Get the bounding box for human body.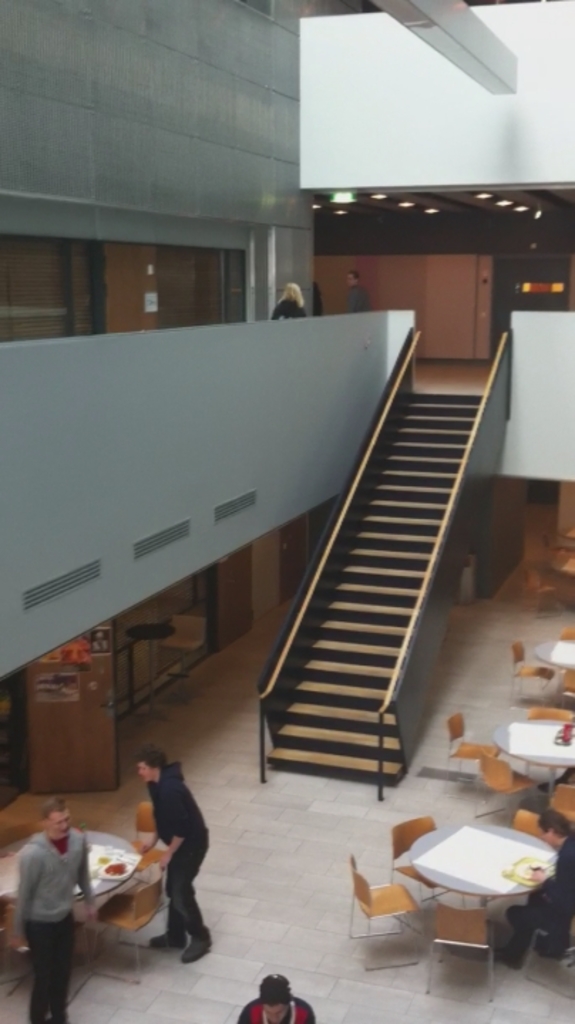
x1=349 y1=283 x2=370 y2=317.
